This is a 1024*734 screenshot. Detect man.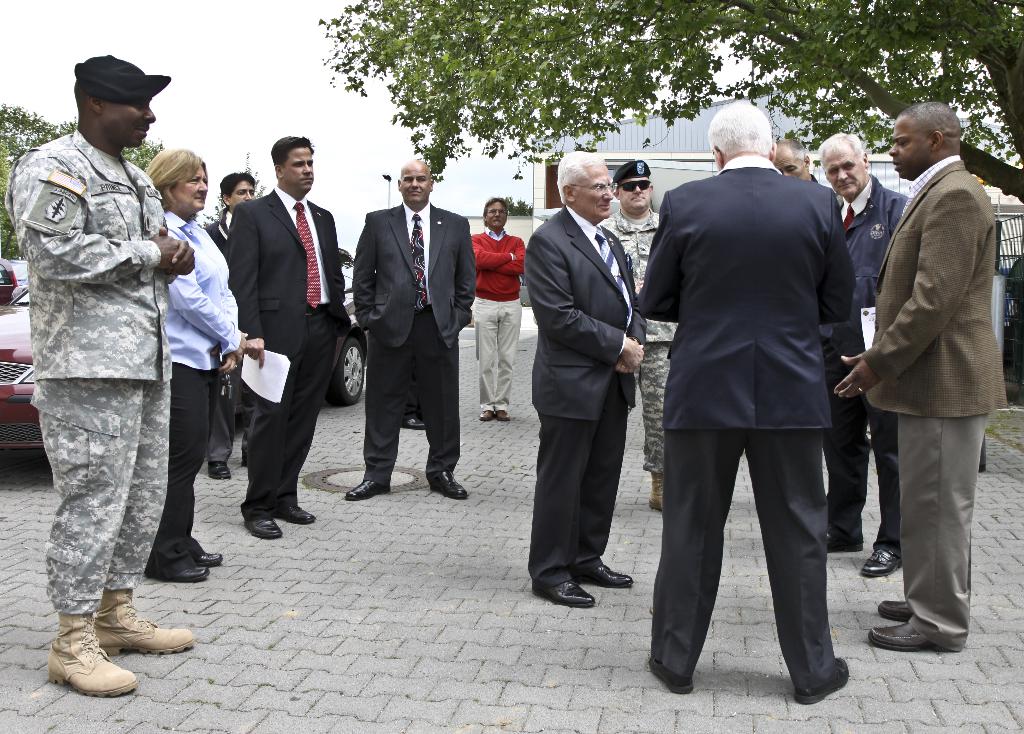
(139, 145, 264, 583).
